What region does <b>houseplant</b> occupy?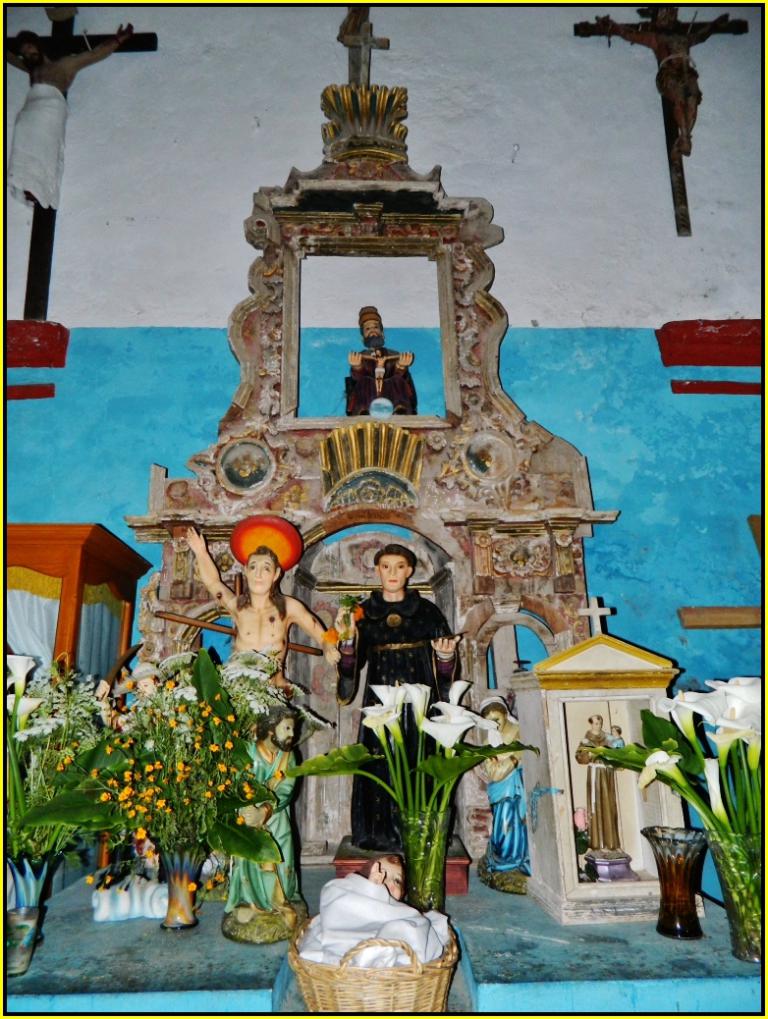
<box>75,667,292,933</box>.
